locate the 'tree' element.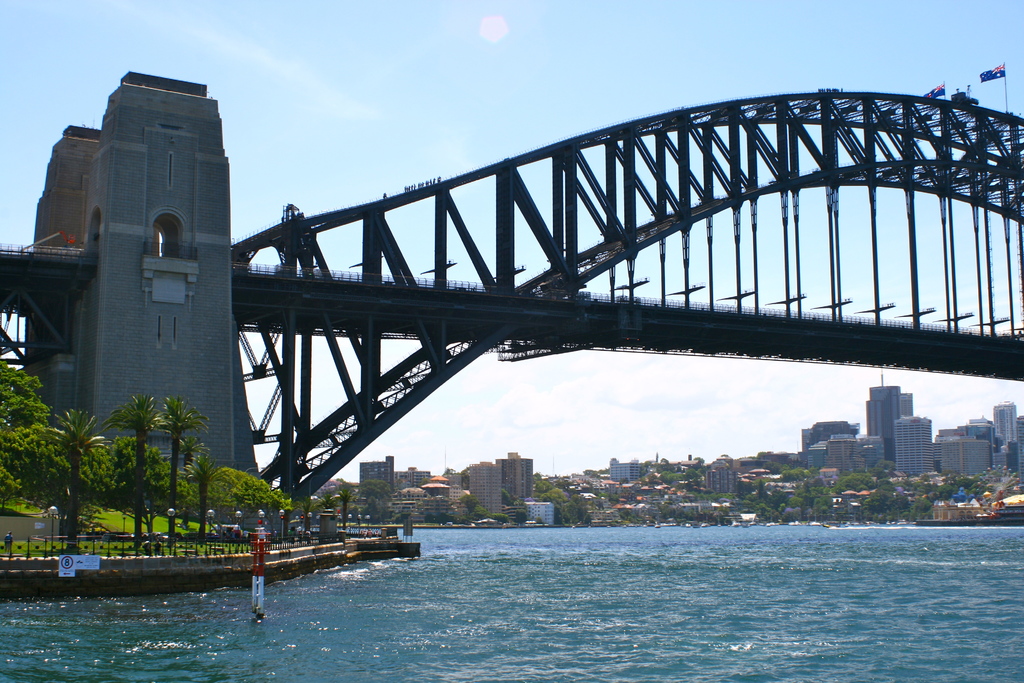
Element bbox: {"x1": 40, "y1": 410, "x2": 107, "y2": 538}.
